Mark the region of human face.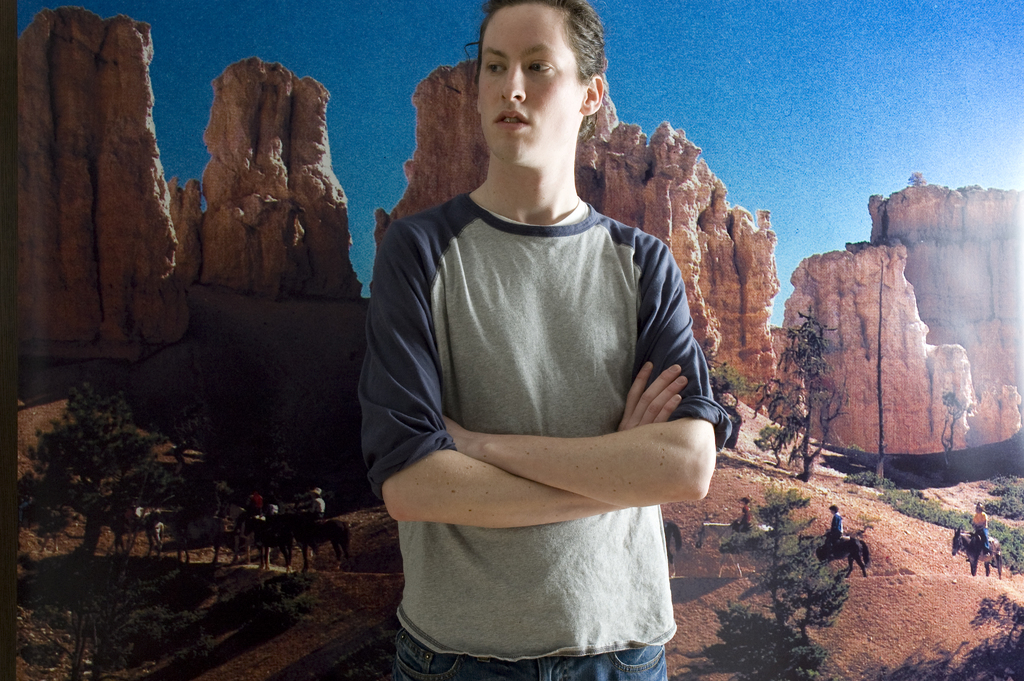
Region: select_region(483, 1, 580, 159).
